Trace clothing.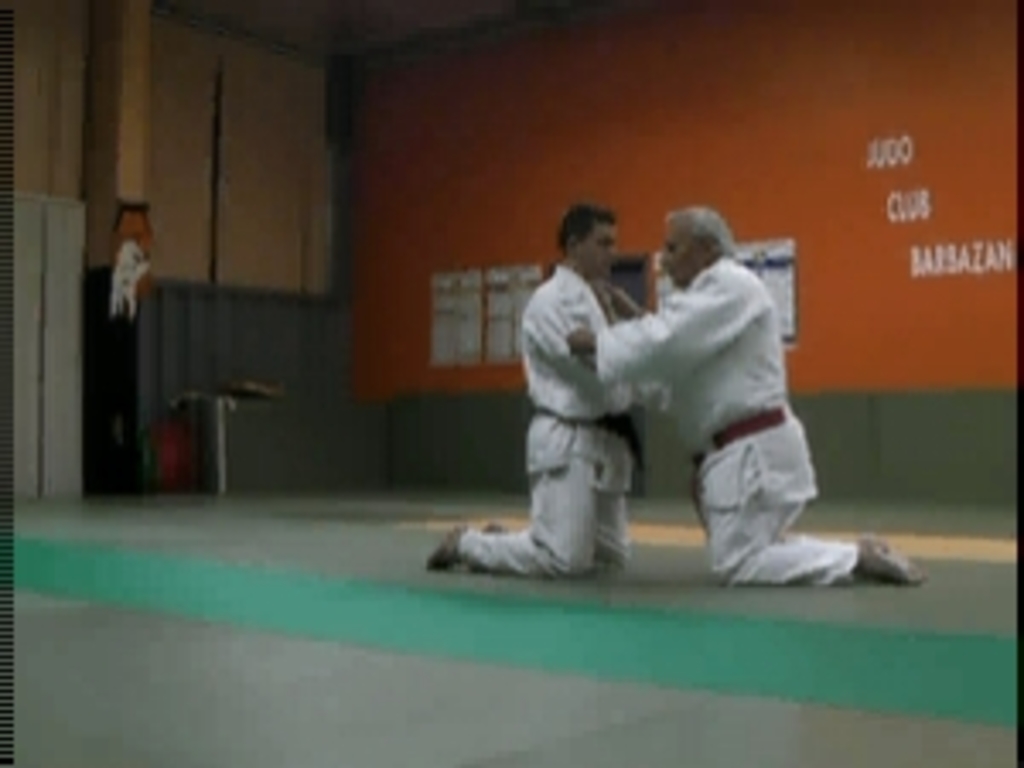
Traced to pyautogui.locateOnScreen(608, 270, 853, 587).
